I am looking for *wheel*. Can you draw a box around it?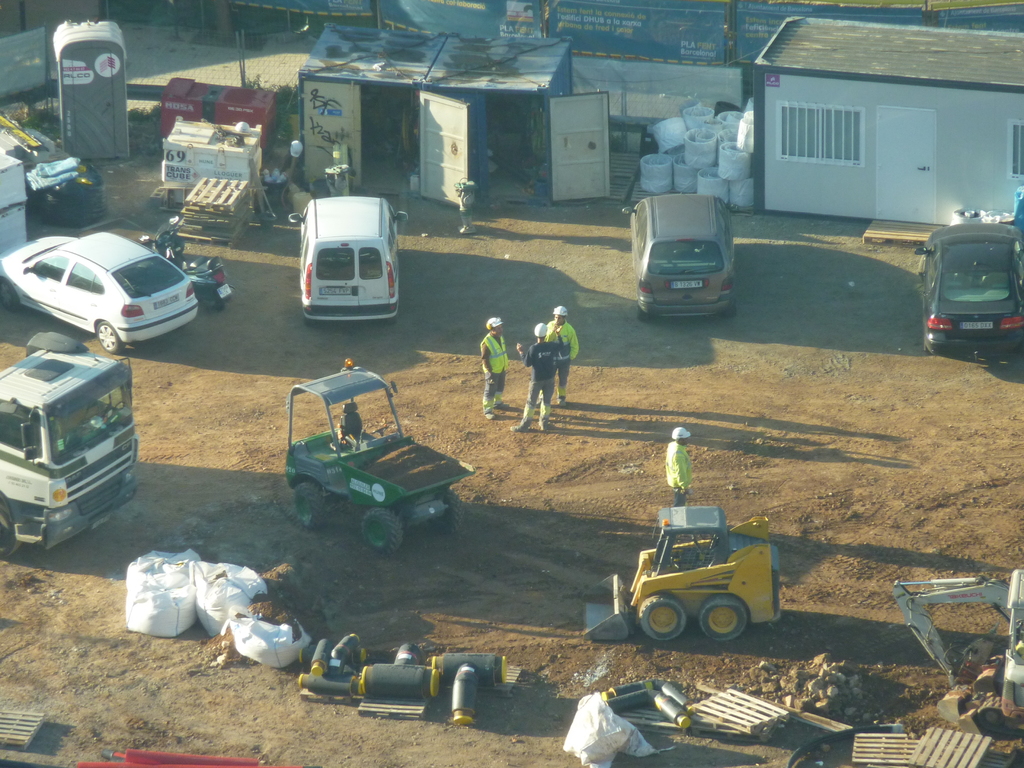
Sure, the bounding box is x1=281, y1=477, x2=328, y2=533.
